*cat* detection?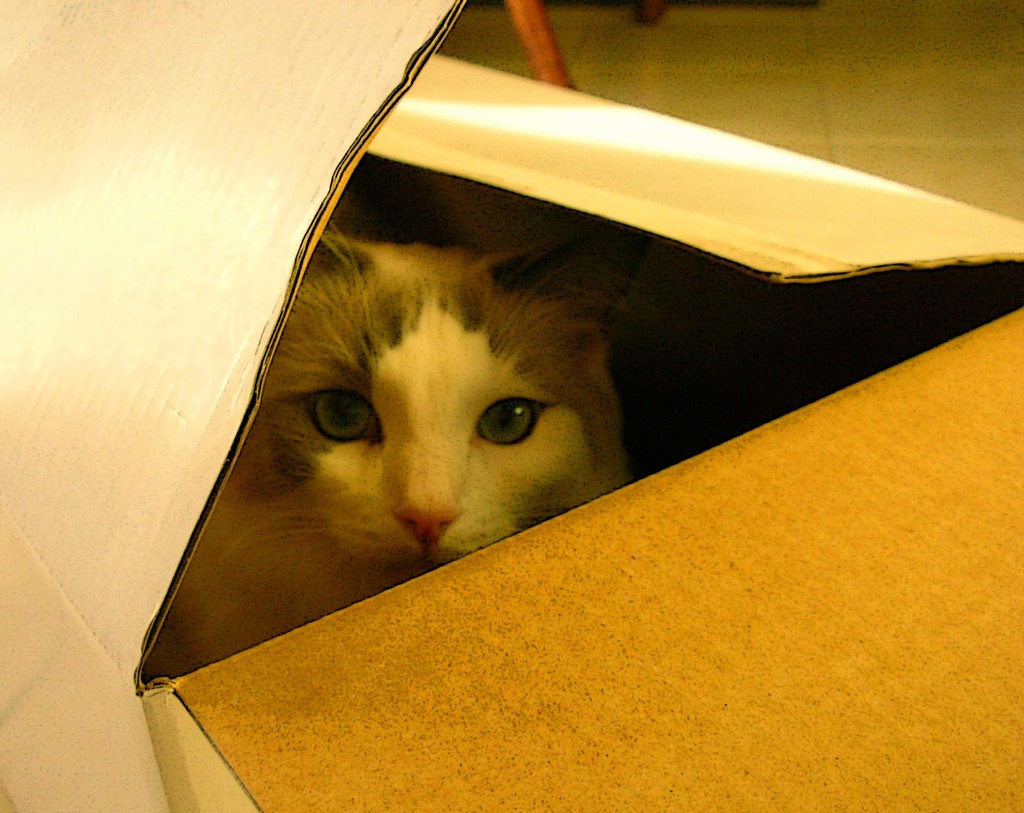
157/219/661/682
